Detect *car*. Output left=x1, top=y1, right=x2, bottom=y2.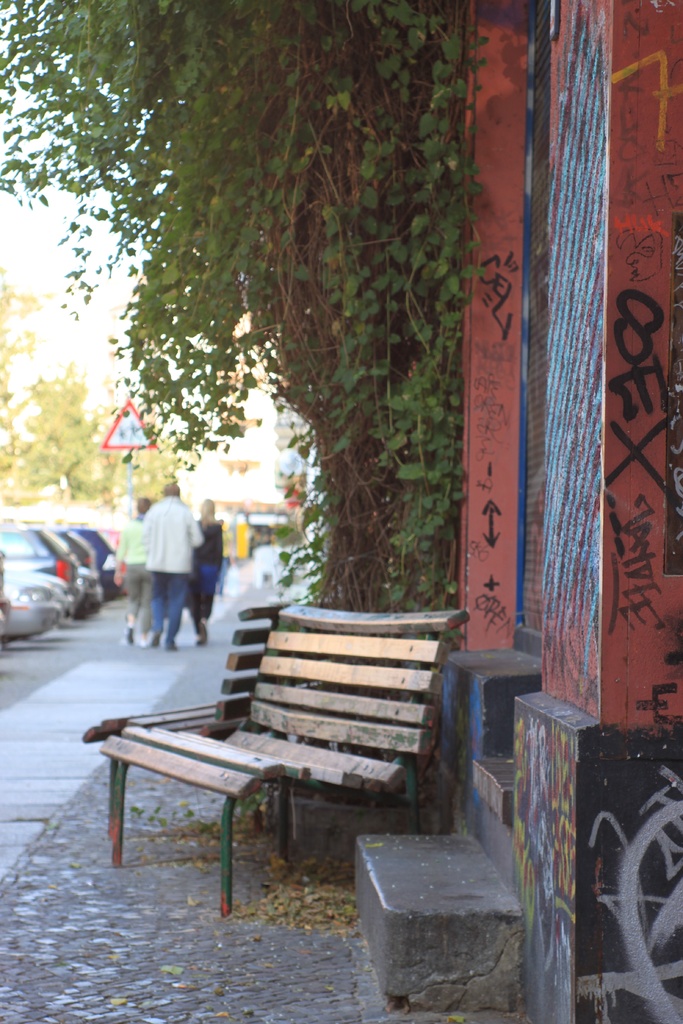
left=0, top=568, right=70, bottom=641.
